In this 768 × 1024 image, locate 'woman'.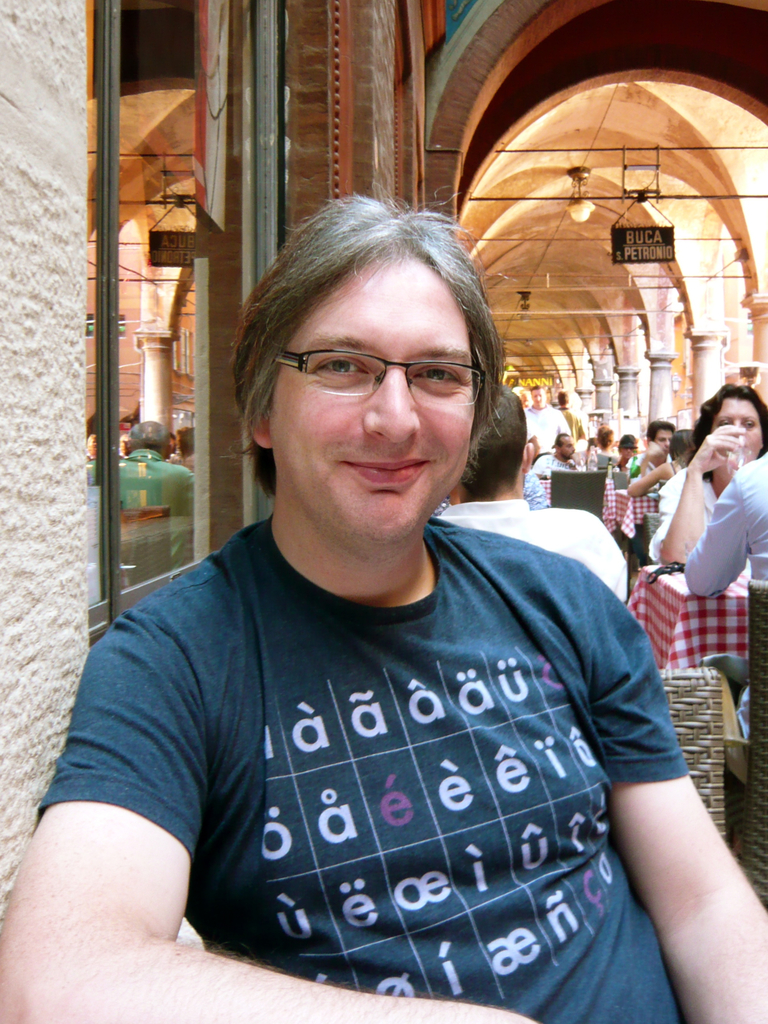
Bounding box: bbox=[625, 428, 697, 502].
